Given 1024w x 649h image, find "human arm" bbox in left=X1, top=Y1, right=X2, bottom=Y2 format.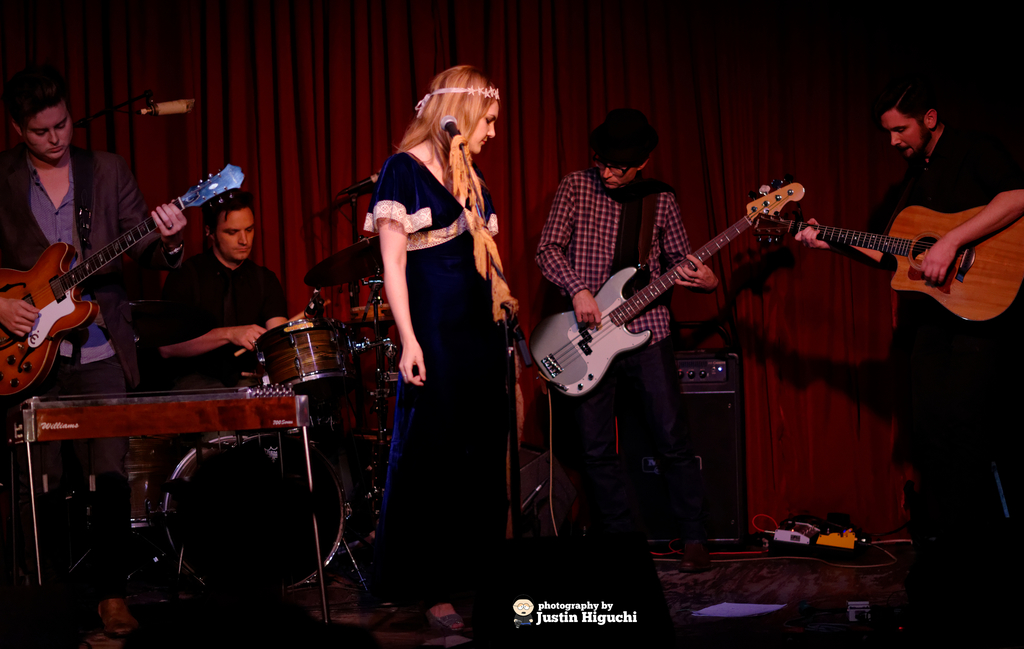
left=0, top=287, right=42, bottom=338.
